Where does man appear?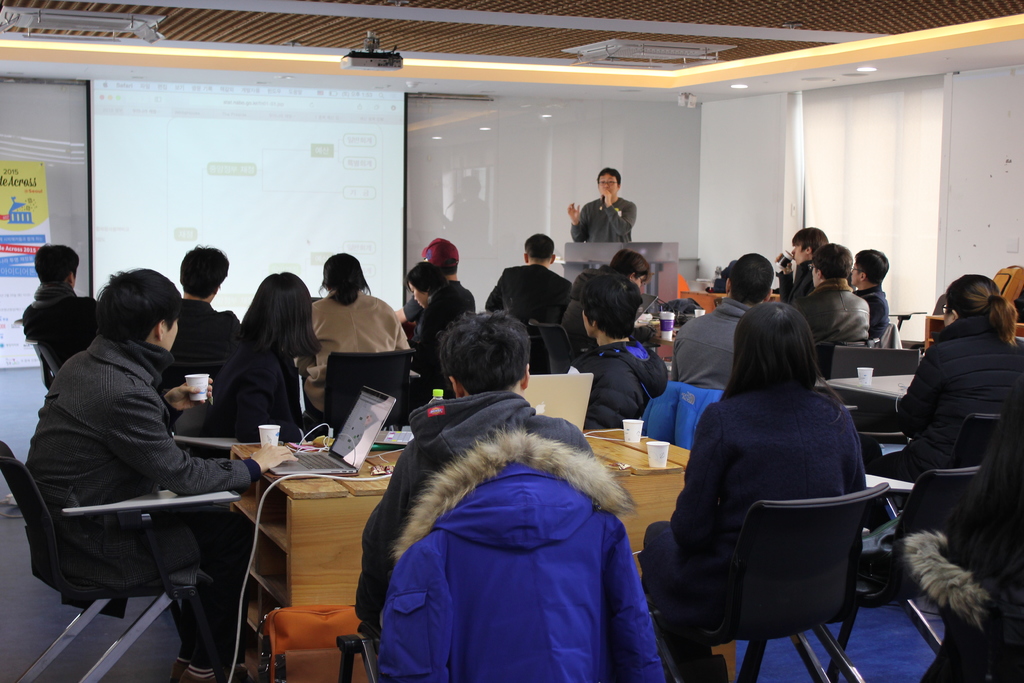
Appears at (left=481, top=234, right=578, bottom=374).
